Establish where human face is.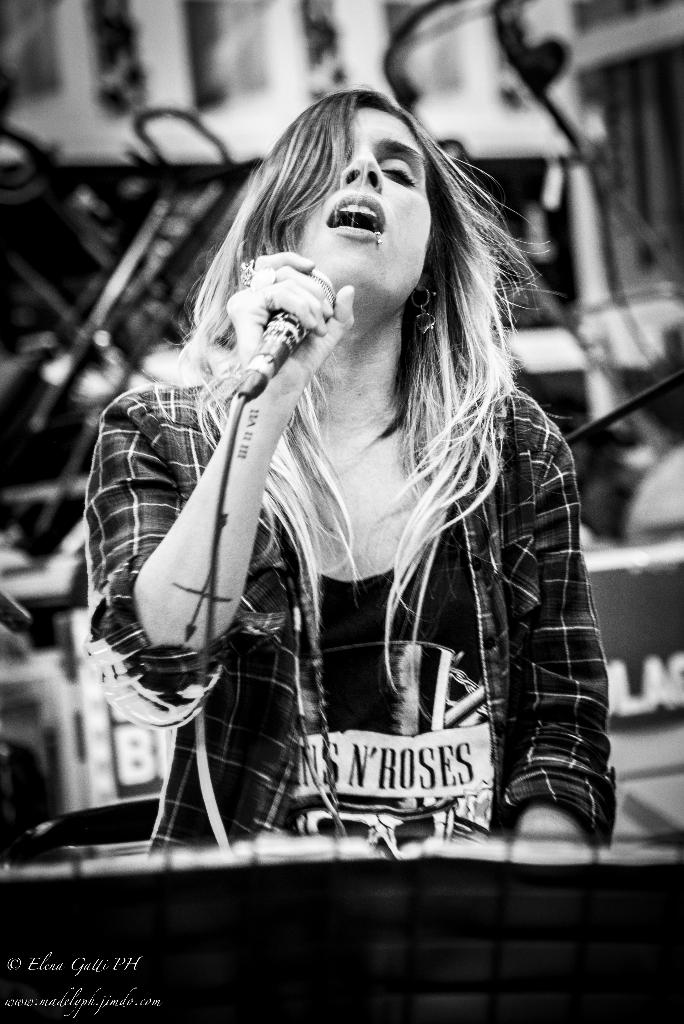
Established at (left=292, top=108, right=434, bottom=301).
